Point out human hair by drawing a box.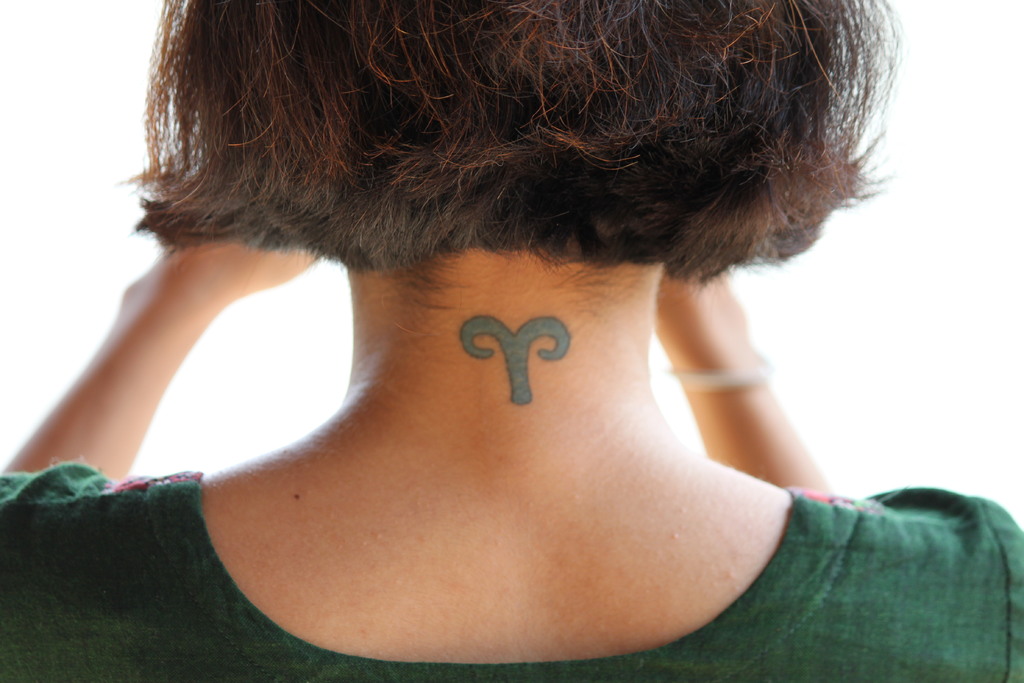
[93, 15, 924, 321].
